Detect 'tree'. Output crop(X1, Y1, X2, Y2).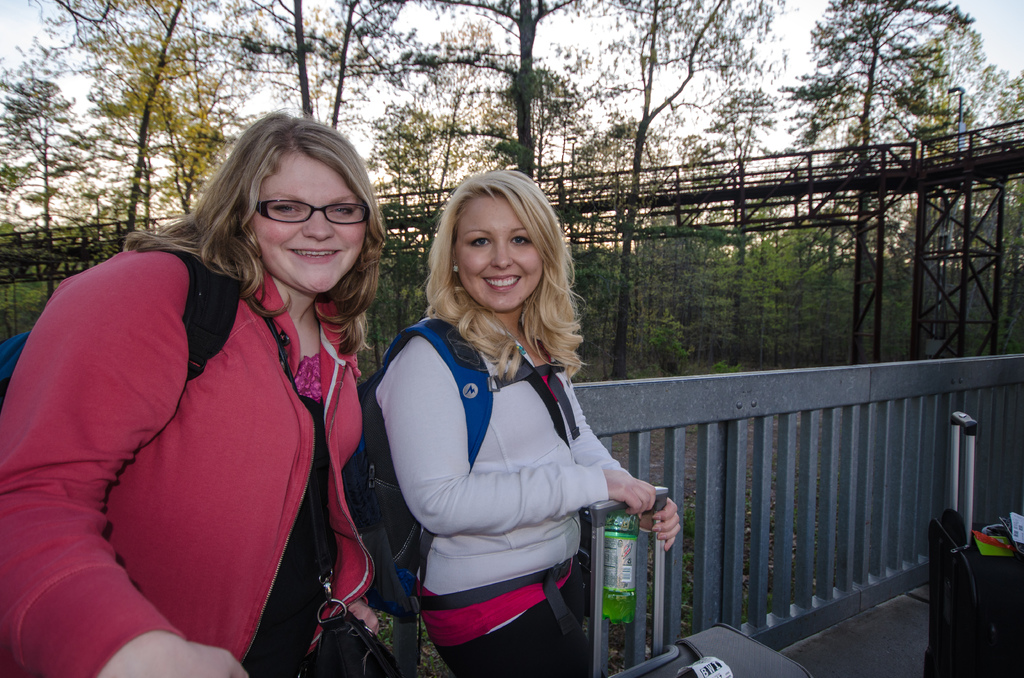
crop(627, 311, 680, 388).
